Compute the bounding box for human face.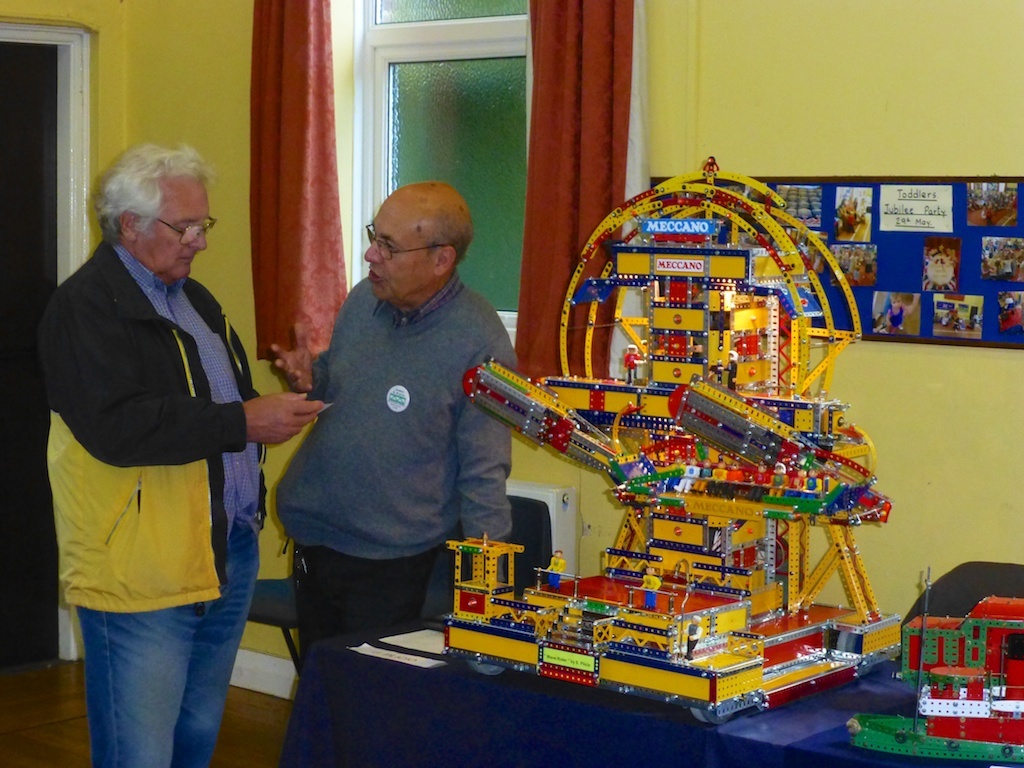
bbox=(139, 180, 210, 280).
